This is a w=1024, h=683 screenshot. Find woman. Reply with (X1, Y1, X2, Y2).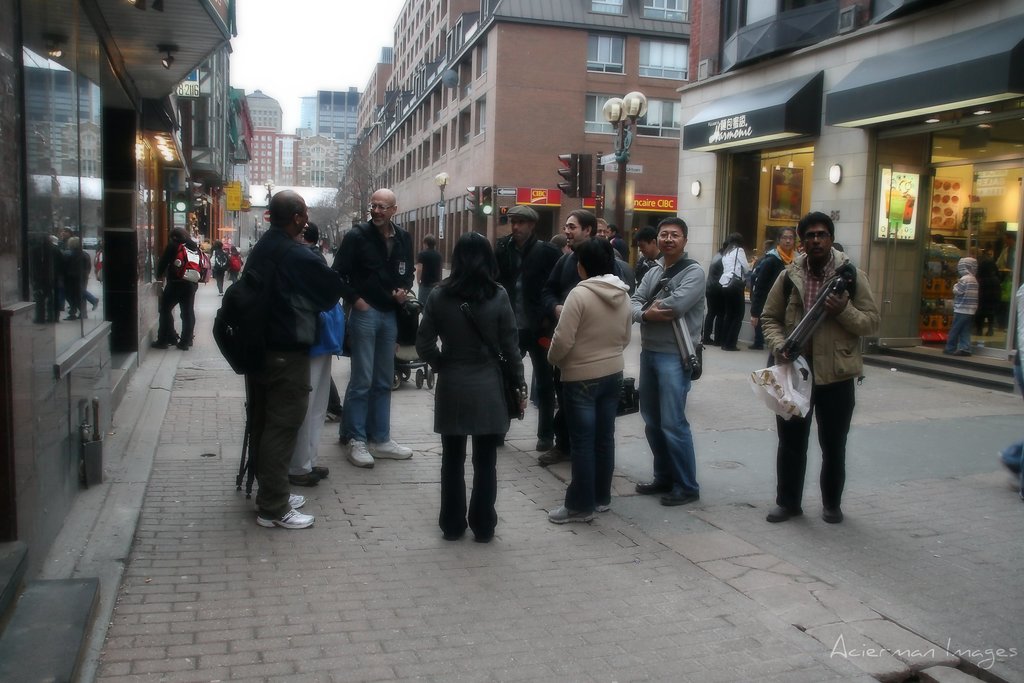
(411, 228, 527, 543).
